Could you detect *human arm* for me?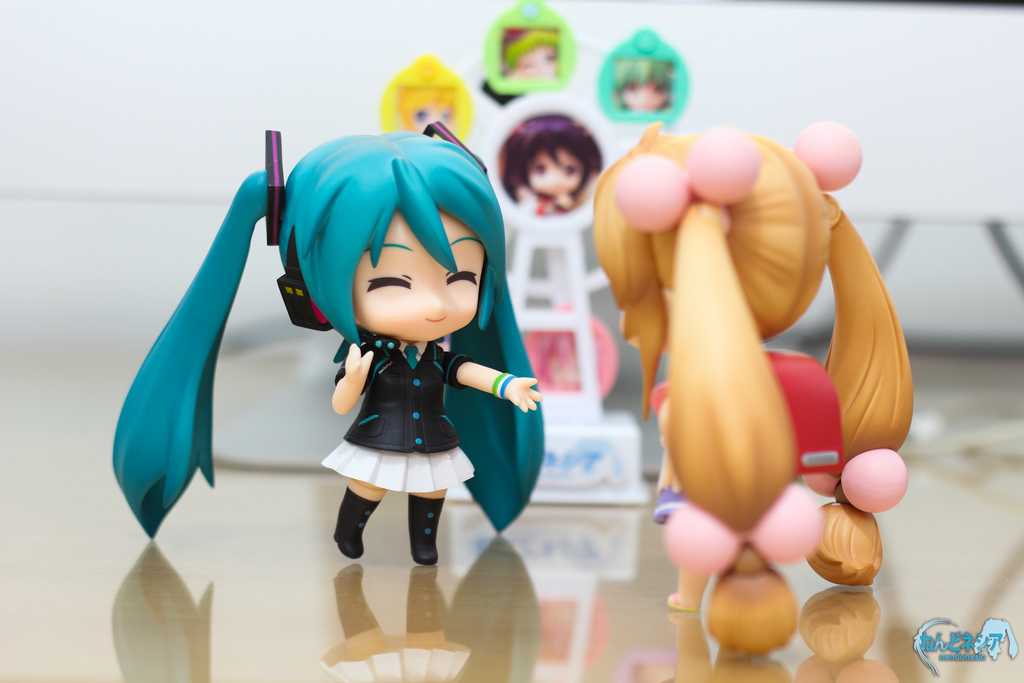
Detection result: (444, 351, 541, 409).
